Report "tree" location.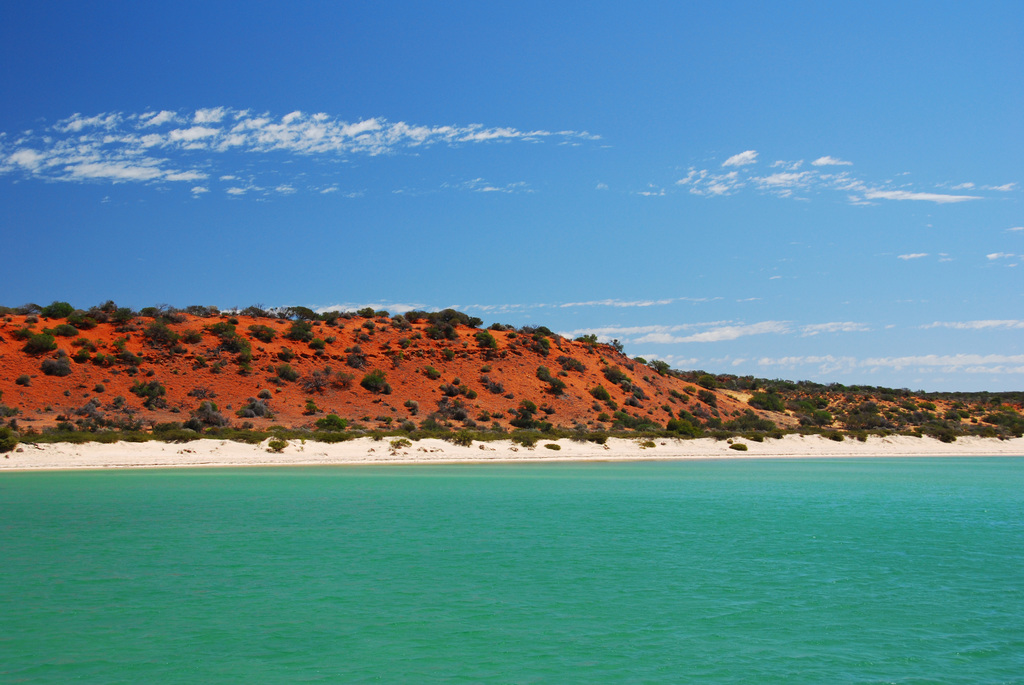
Report: (181,416,204,433).
